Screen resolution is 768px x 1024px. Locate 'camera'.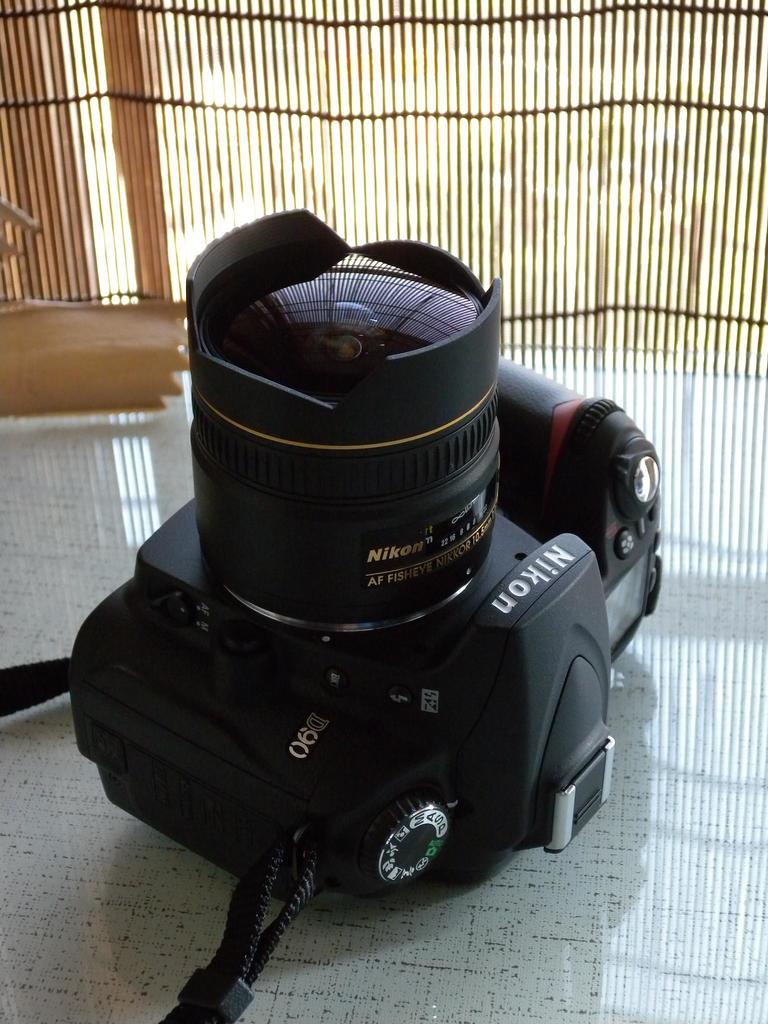
(63, 209, 657, 1023).
